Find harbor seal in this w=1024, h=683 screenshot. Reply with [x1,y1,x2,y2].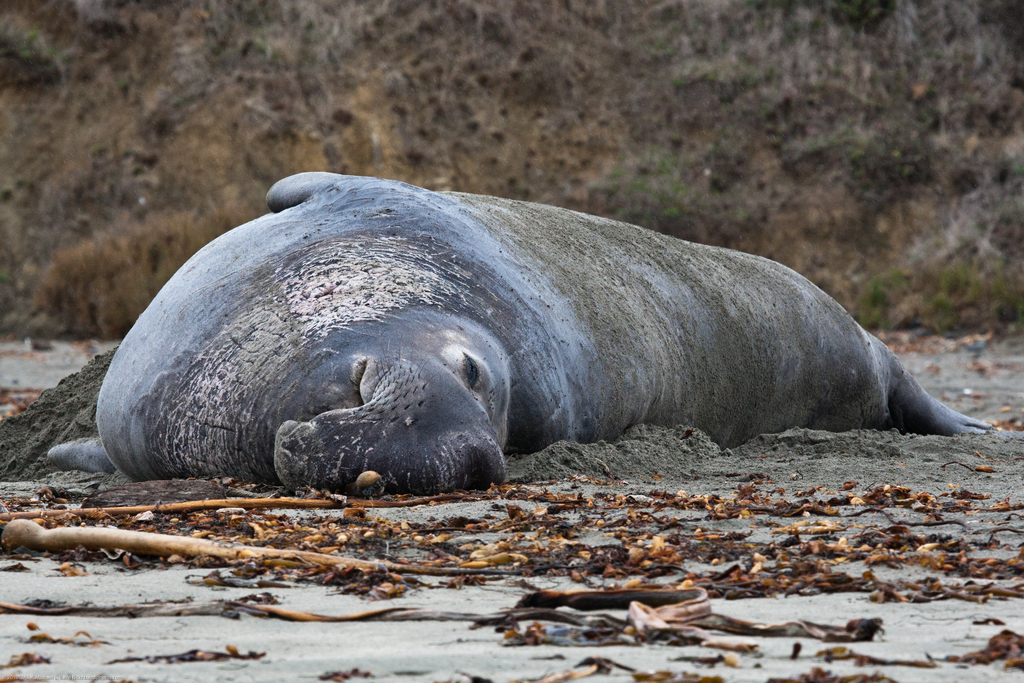
[105,174,823,495].
